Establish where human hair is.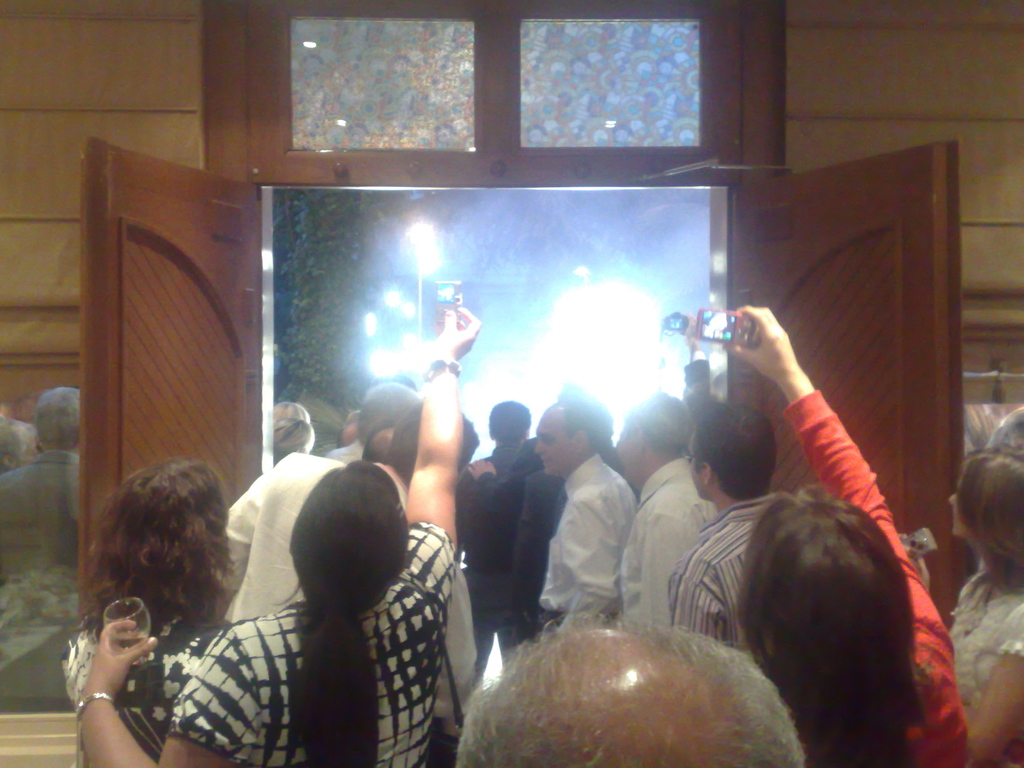
Established at 275, 458, 410, 767.
